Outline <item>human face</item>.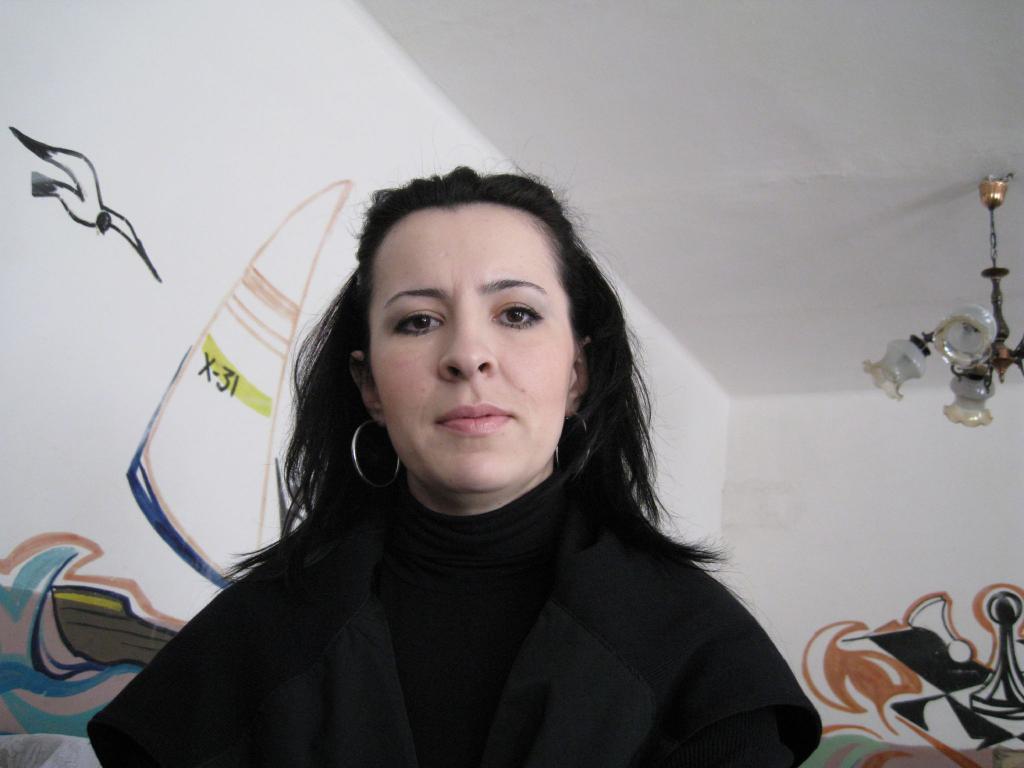
Outline: 370, 196, 571, 487.
